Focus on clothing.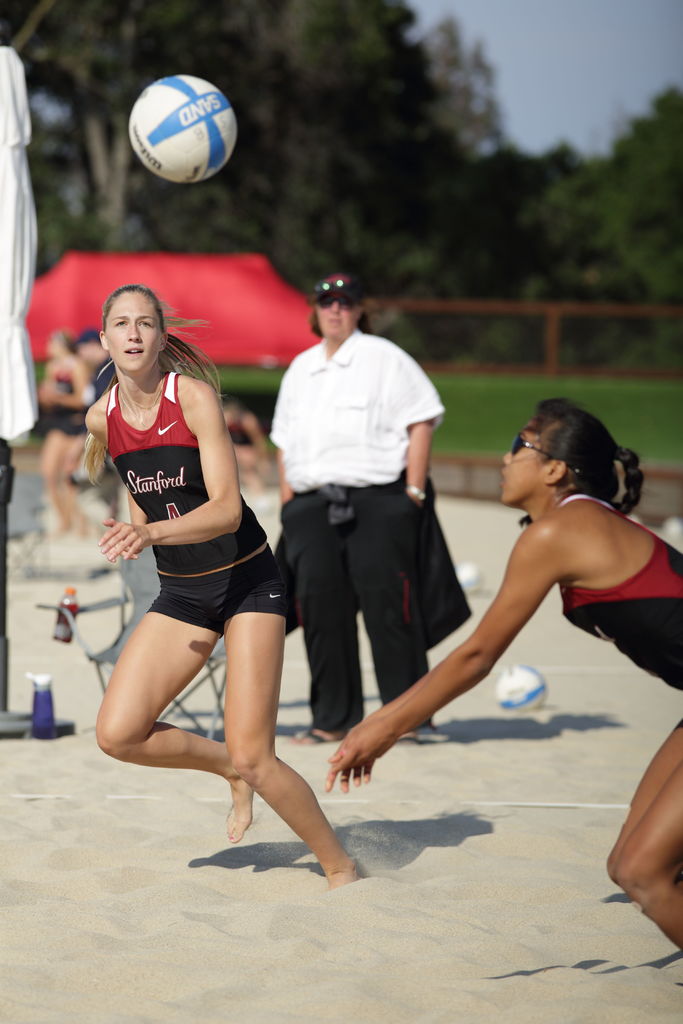
Focused at bbox(558, 490, 682, 693).
